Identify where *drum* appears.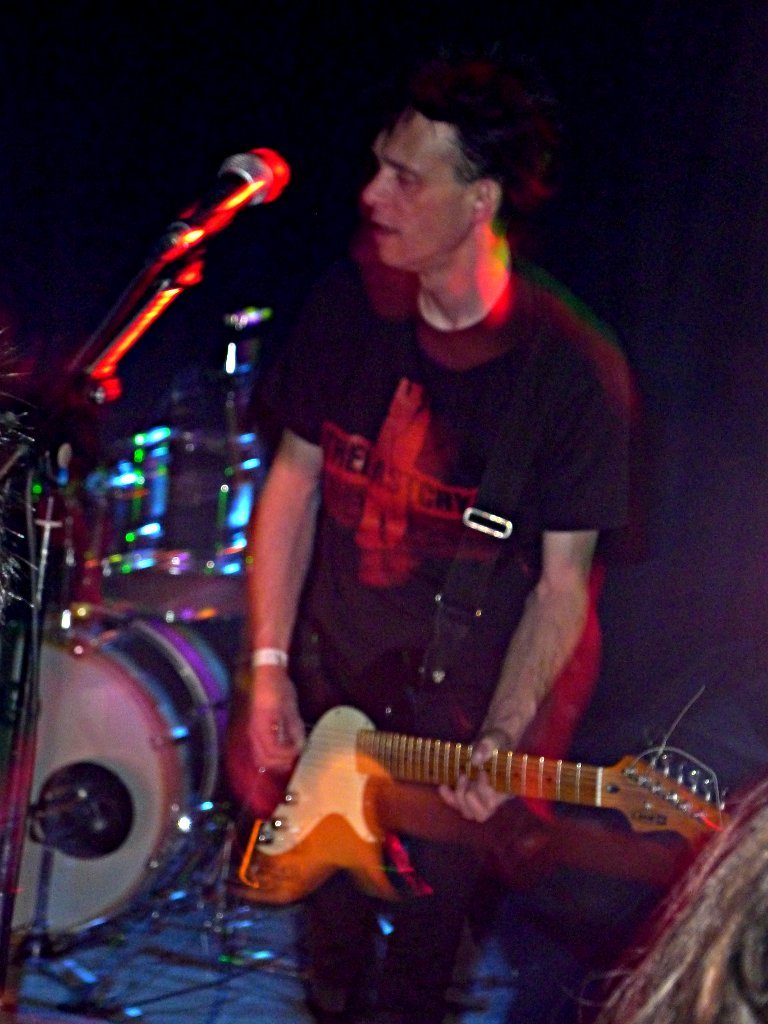
Appears at box=[0, 610, 229, 945].
